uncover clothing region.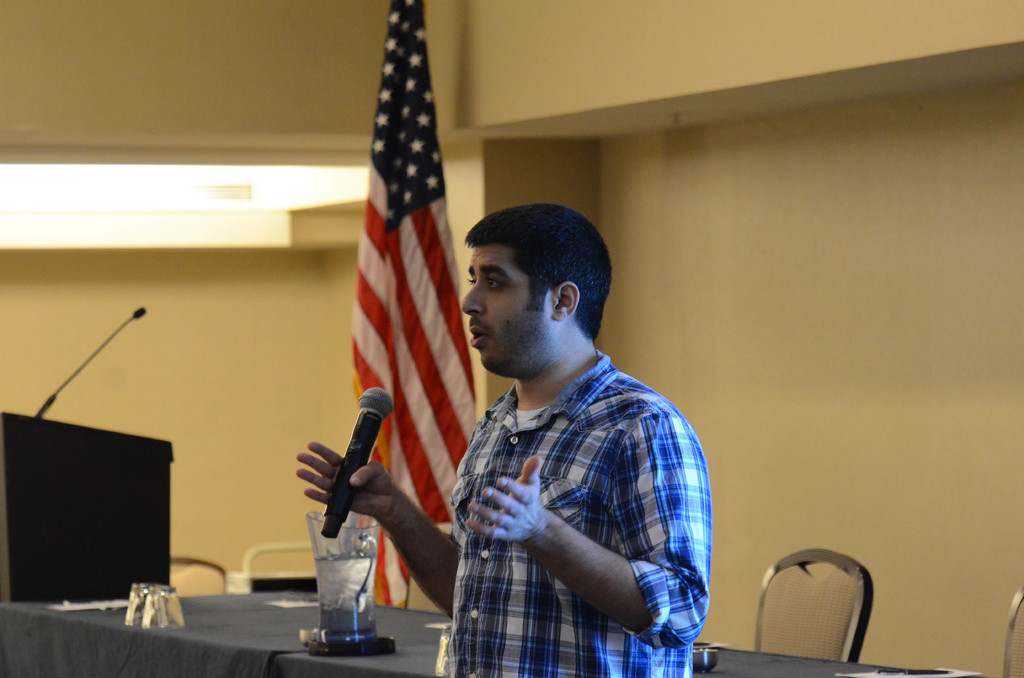
Uncovered: [x1=431, y1=290, x2=710, y2=665].
